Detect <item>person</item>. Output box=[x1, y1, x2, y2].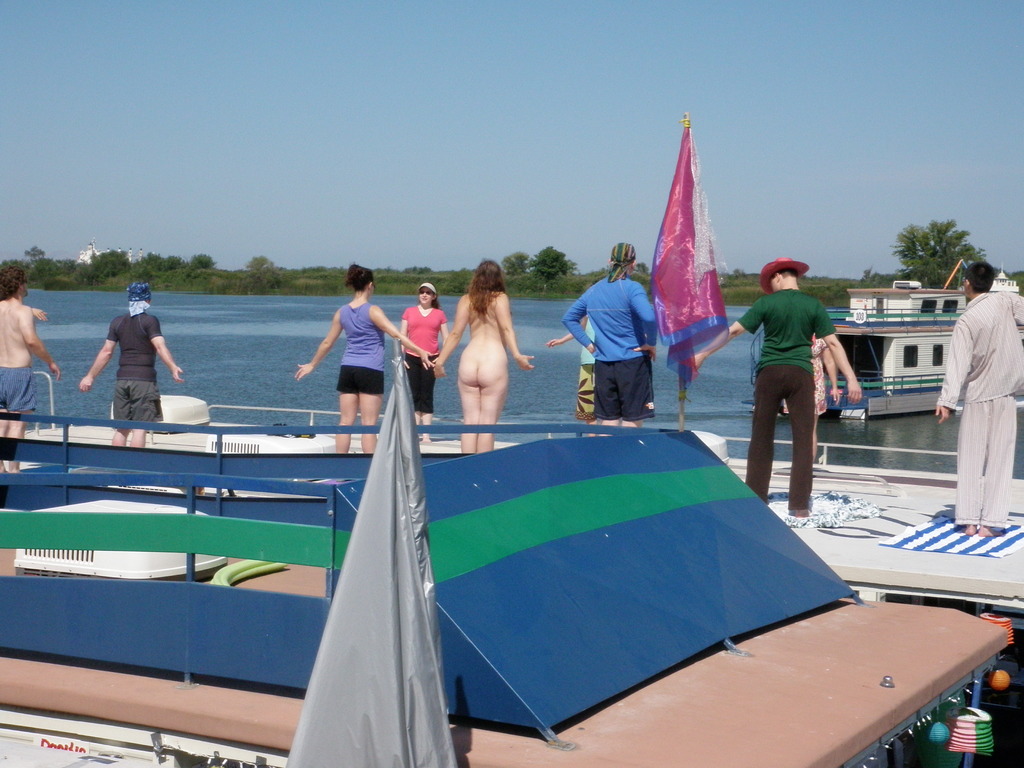
box=[811, 332, 845, 462].
